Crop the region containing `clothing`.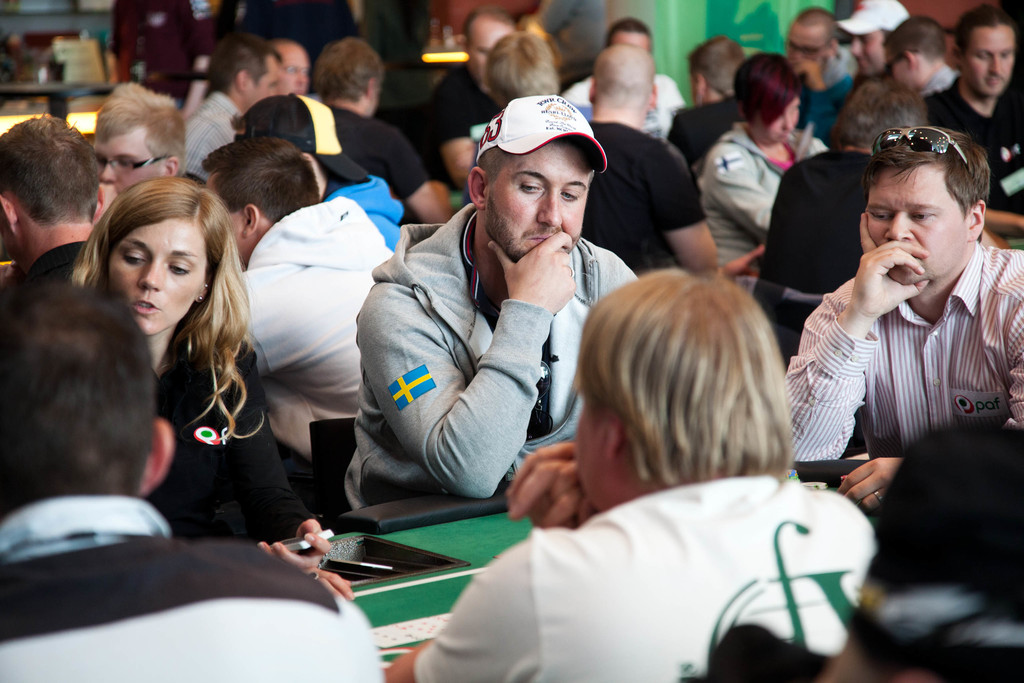
Crop region: 0, 491, 387, 682.
